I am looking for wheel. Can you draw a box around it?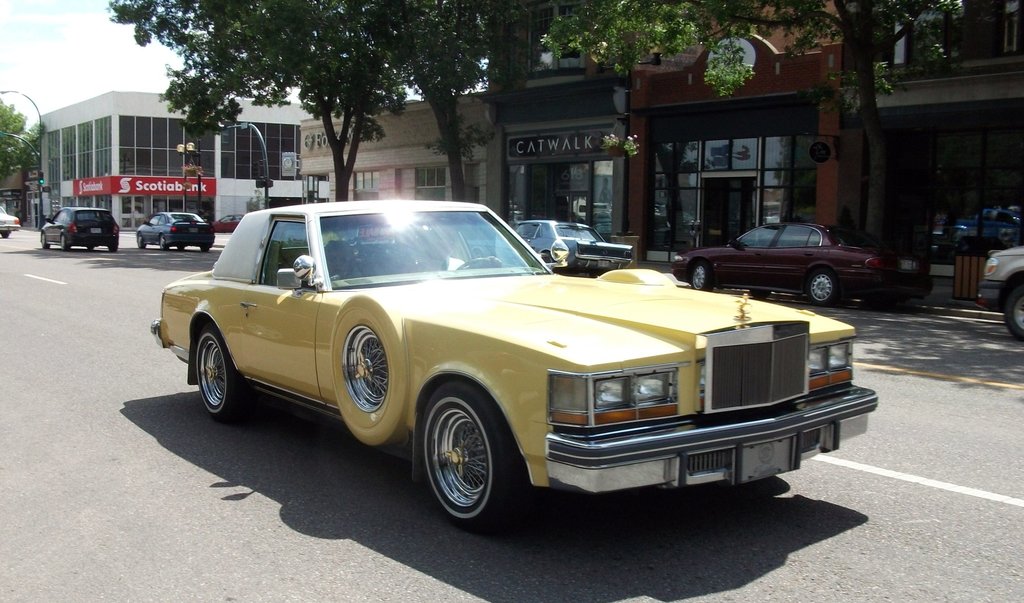
Sure, the bounding box is left=1002, top=281, right=1023, bottom=339.
